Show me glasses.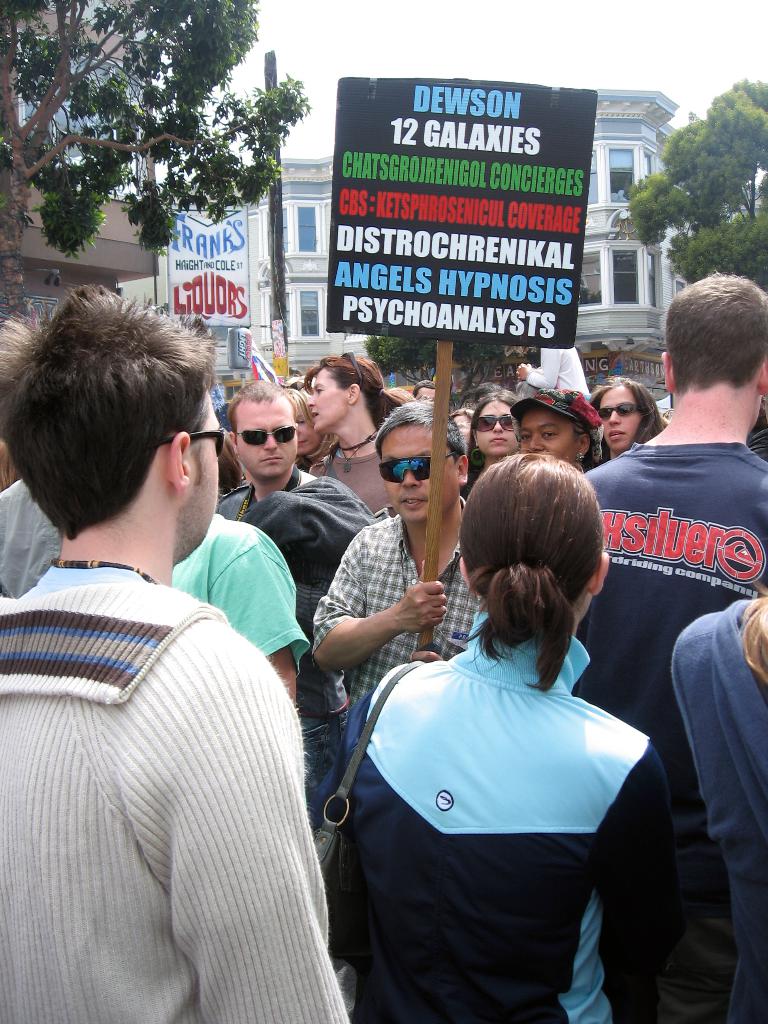
glasses is here: bbox(381, 453, 452, 484).
